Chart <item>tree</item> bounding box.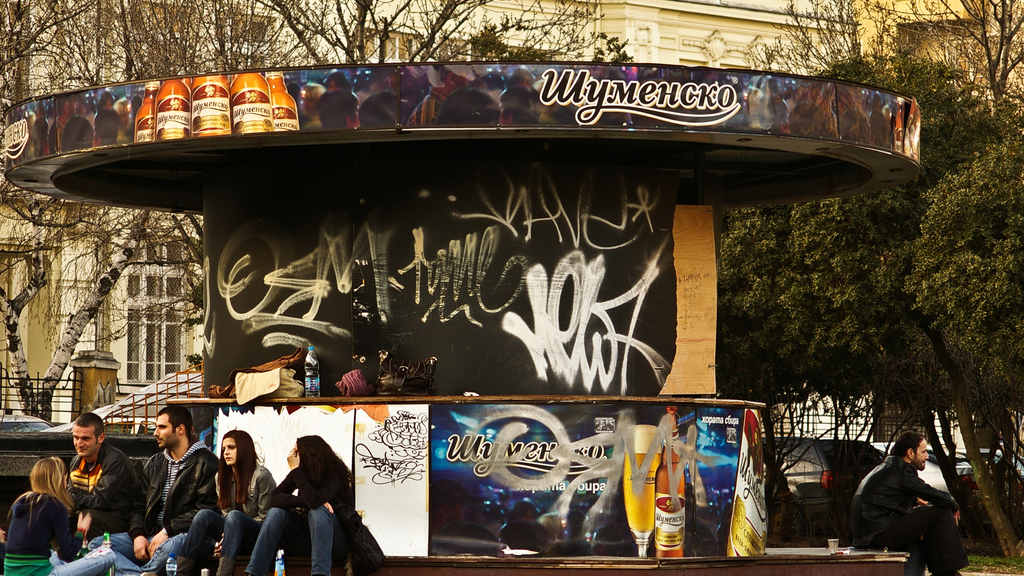
Charted: (453, 12, 638, 61).
